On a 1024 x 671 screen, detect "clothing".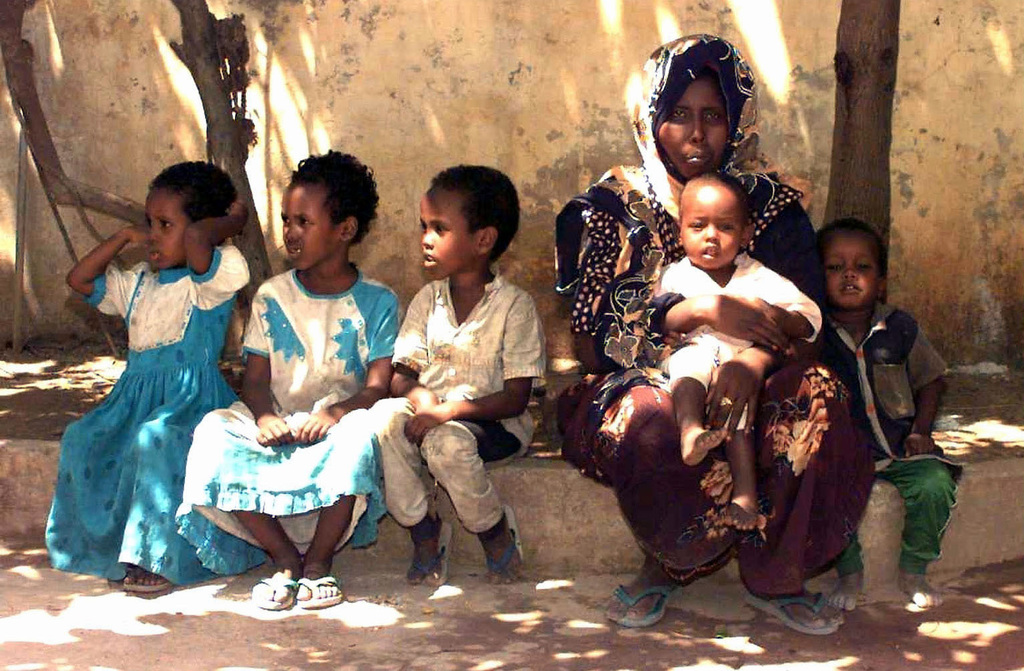
l=660, t=250, r=820, b=432.
